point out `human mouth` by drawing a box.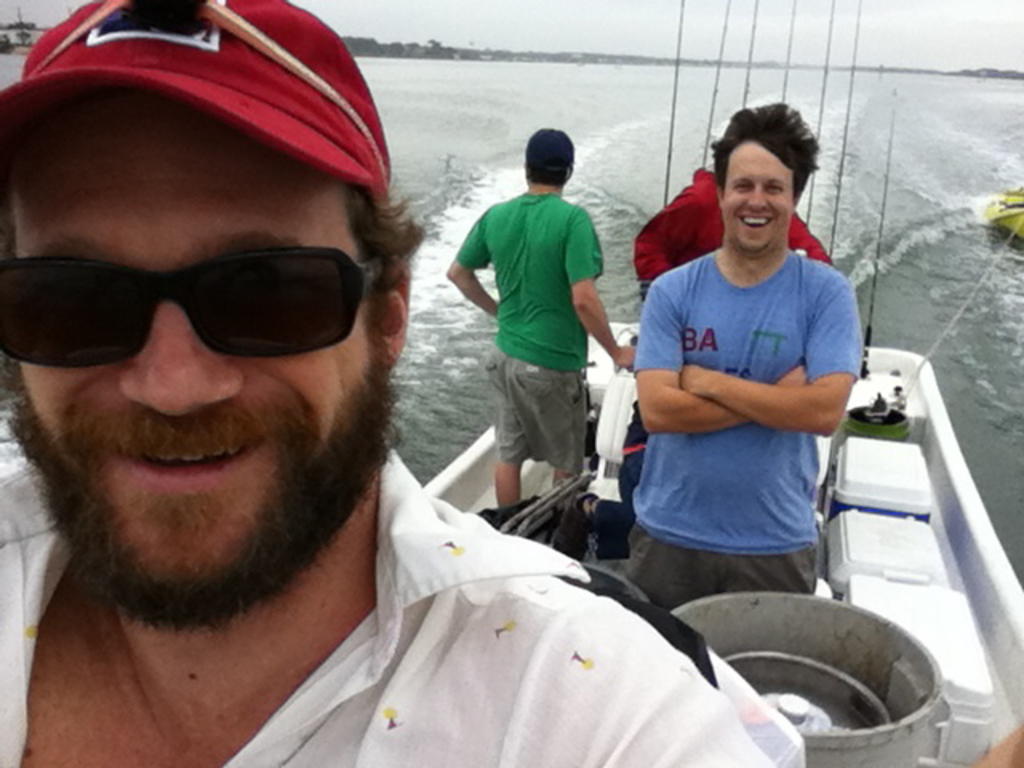
110,421,296,499.
